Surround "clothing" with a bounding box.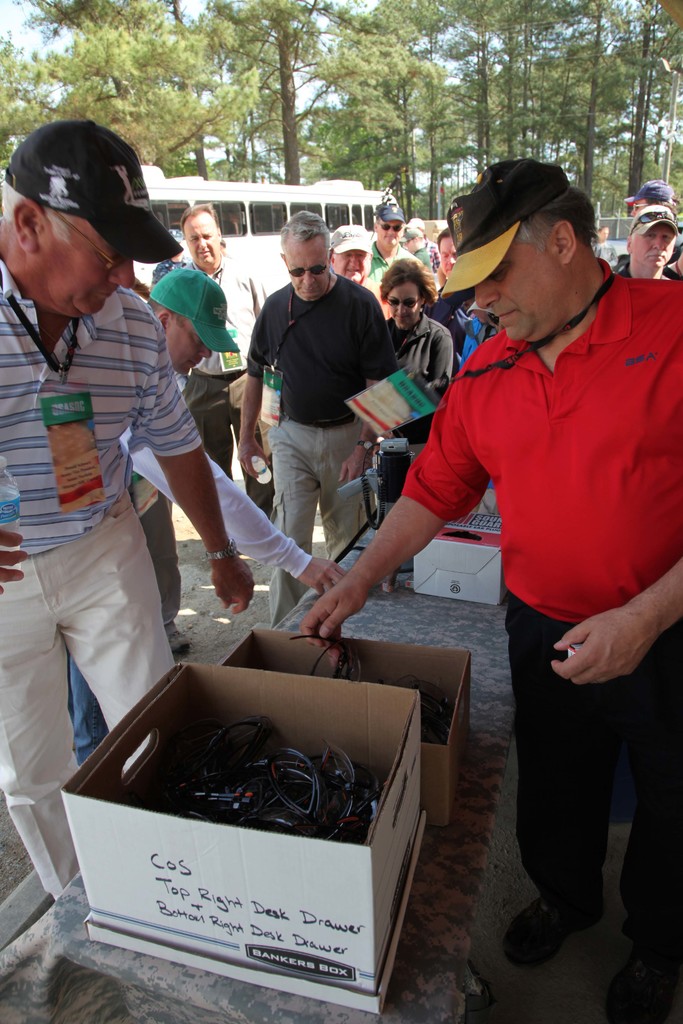
[381,308,455,490].
